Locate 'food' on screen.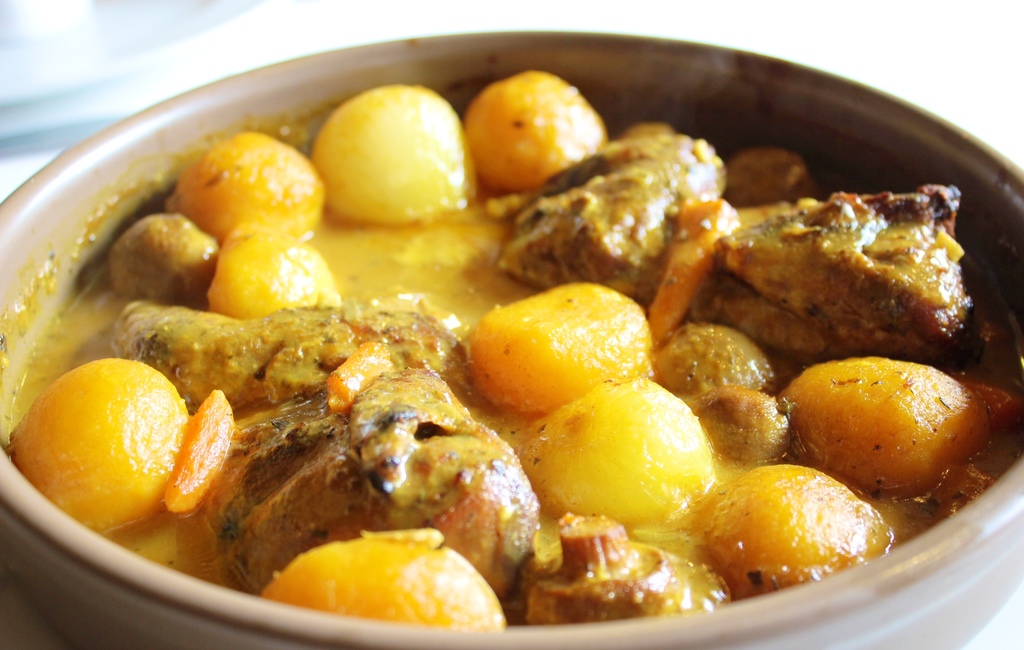
On screen at select_region(309, 86, 484, 222).
